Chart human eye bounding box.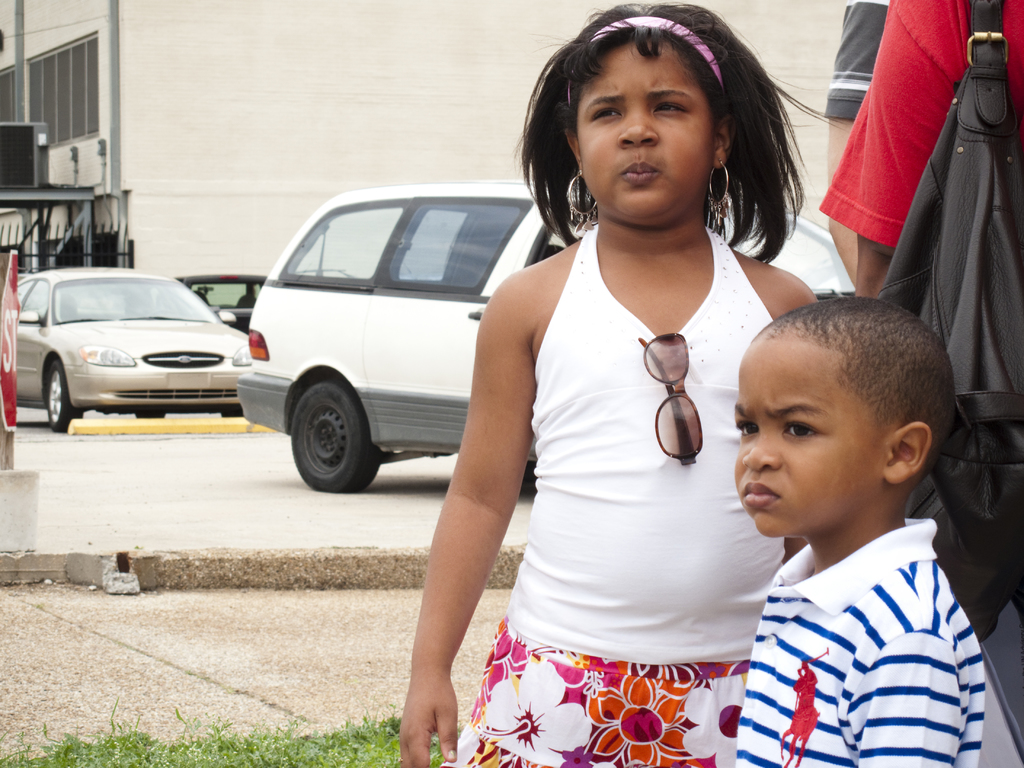
Charted: locate(735, 417, 764, 439).
